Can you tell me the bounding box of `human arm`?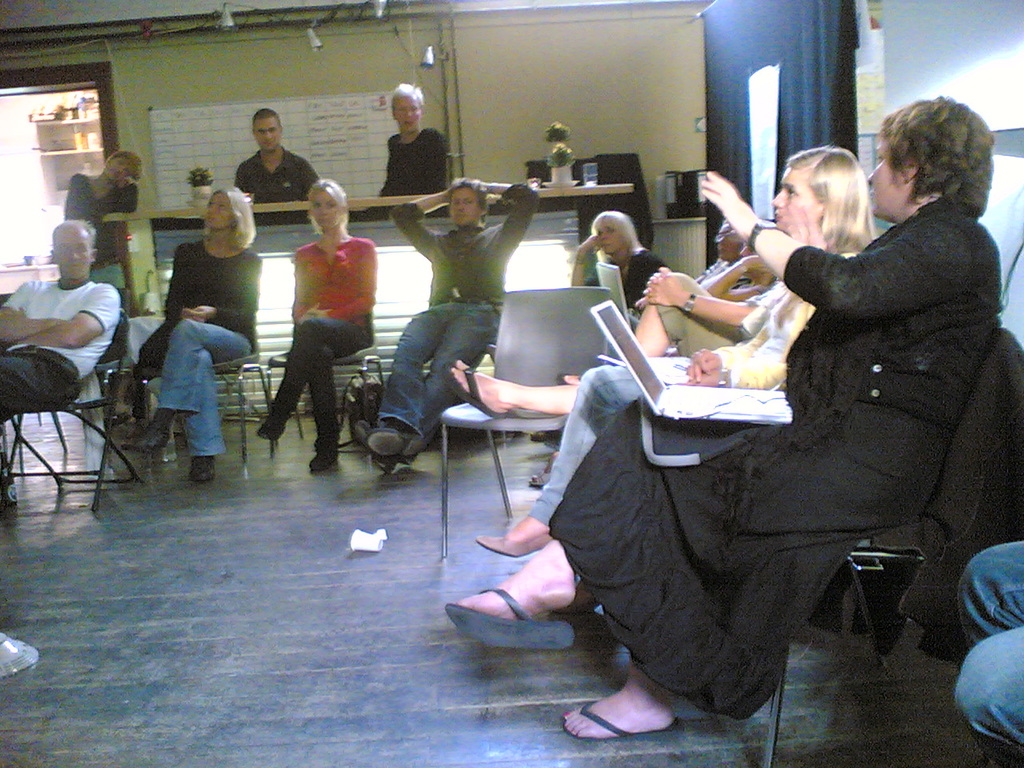
region(406, 130, 446, 192).
